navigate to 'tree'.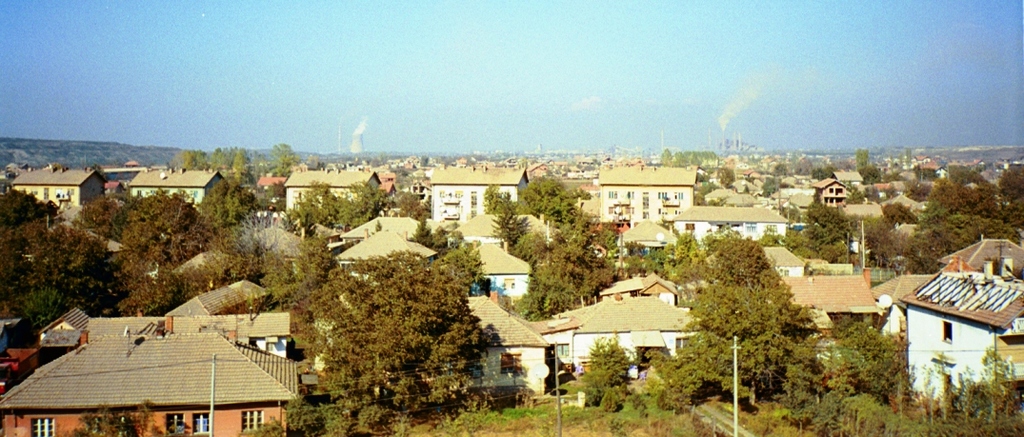
Navigation target: Rect(137, 271, 182, 316).
